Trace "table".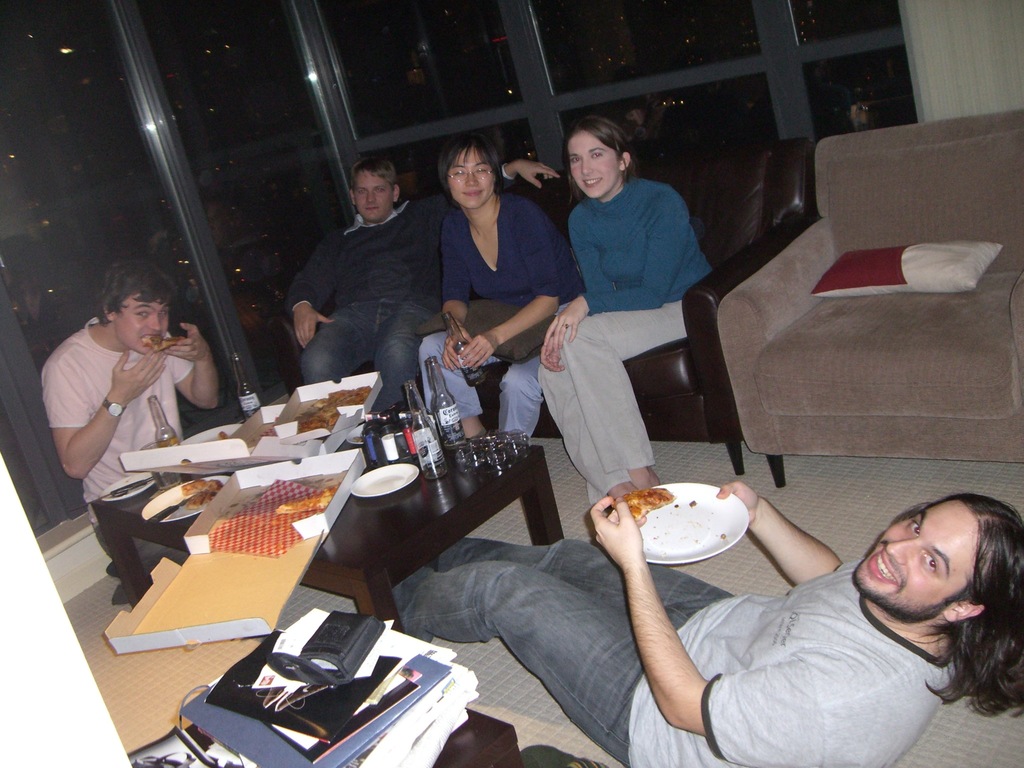
Traced to 92 385 548 639.
